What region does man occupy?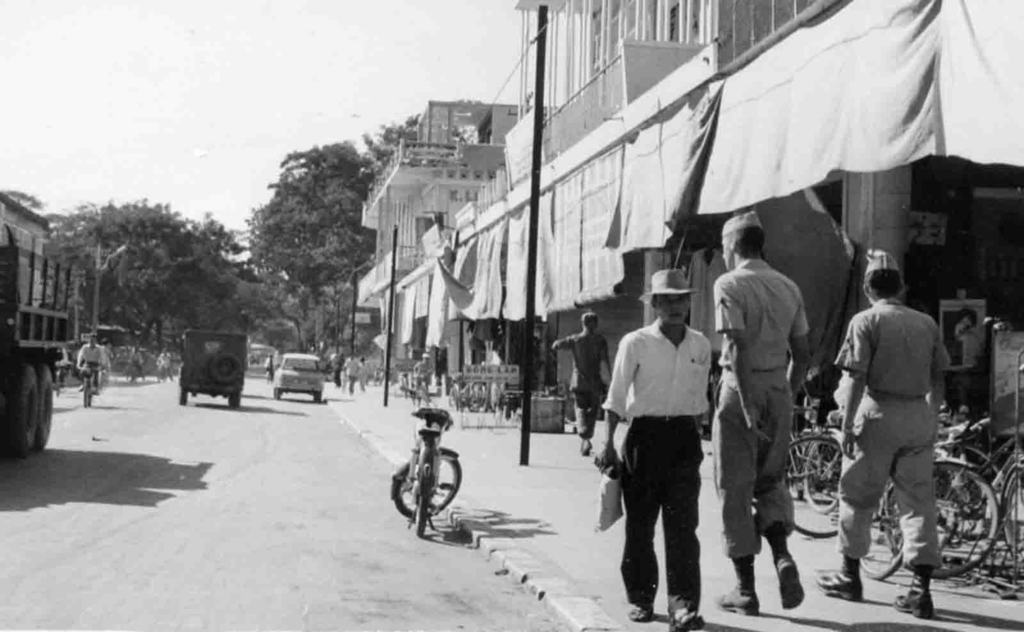
[x1=701, y1=207, x2=819, y2=613].
